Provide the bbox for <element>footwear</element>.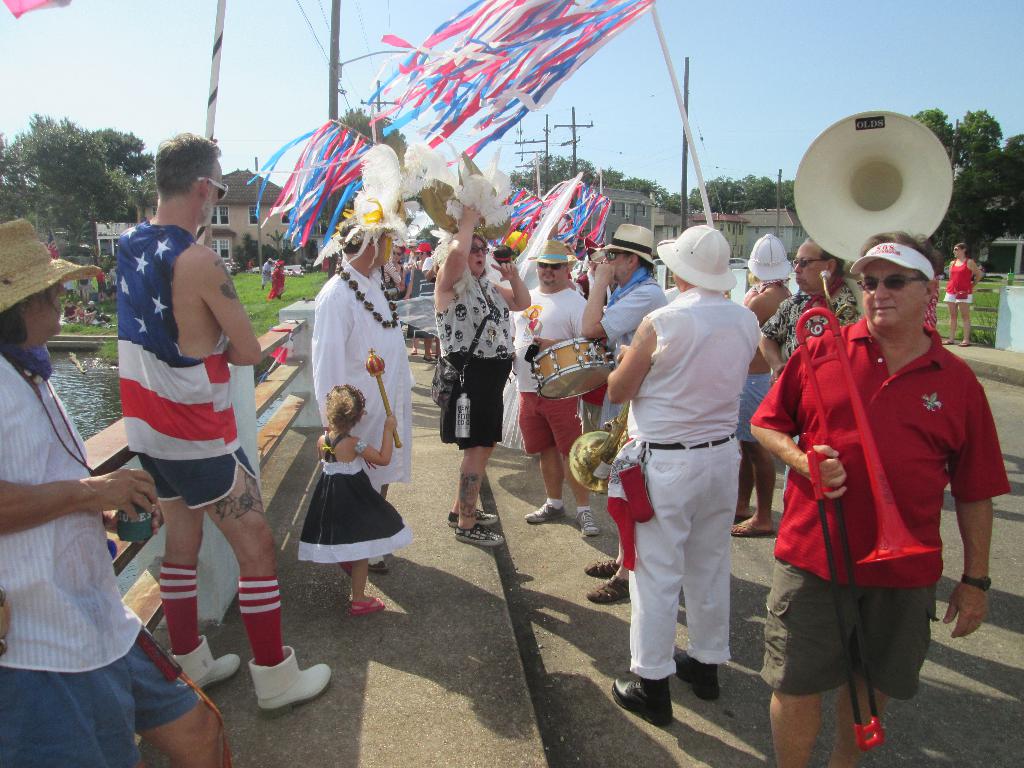
{"left": 588, "top": 573, "right": 629, "bottom": 600}.
